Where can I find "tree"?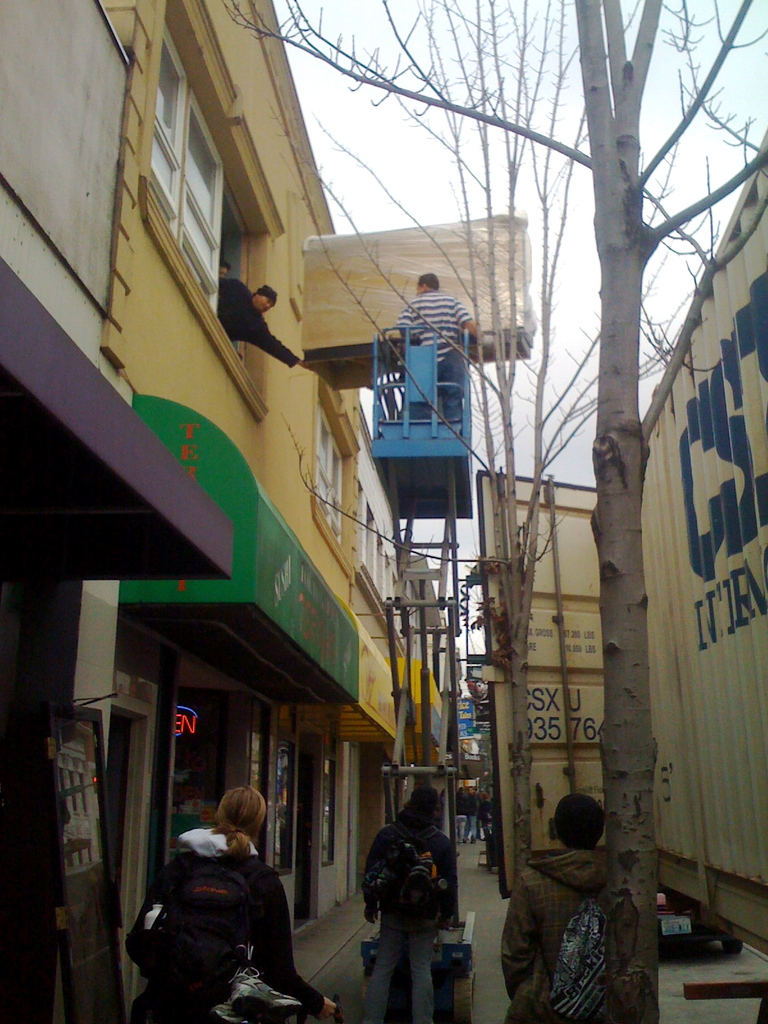
You can find it at {"x1": 221, "y1": 0, "x2": 767, "y2": 1018}.
